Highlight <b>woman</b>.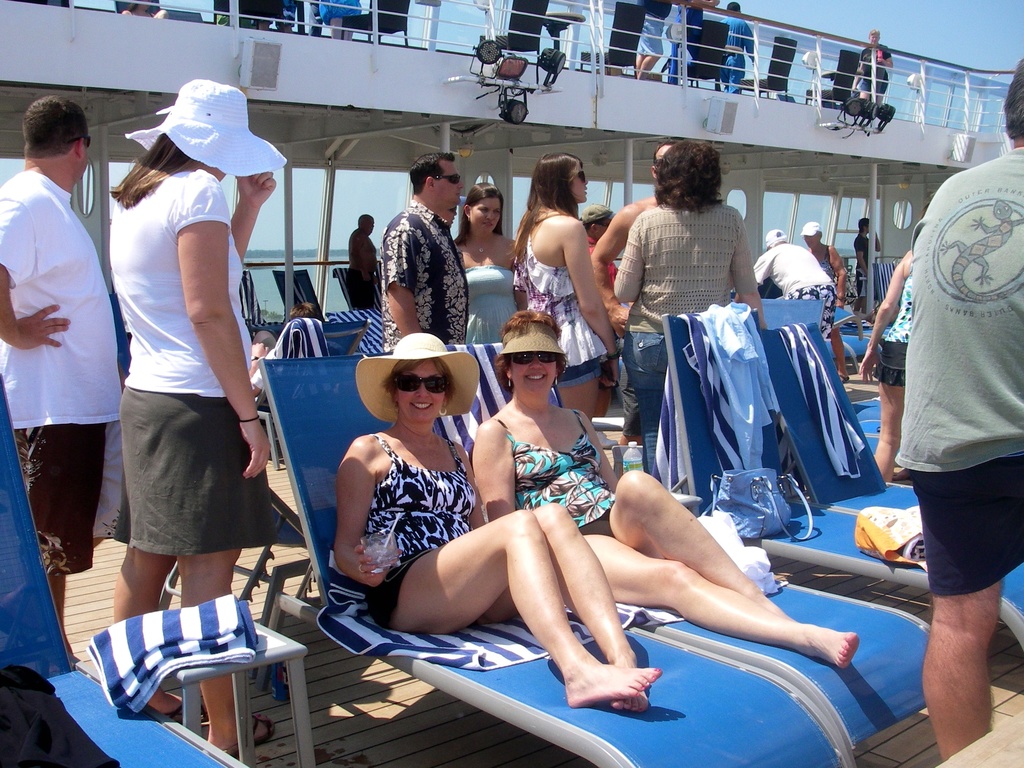
Highlighted region: (left=326, top=332, right=676, bottom=712).
